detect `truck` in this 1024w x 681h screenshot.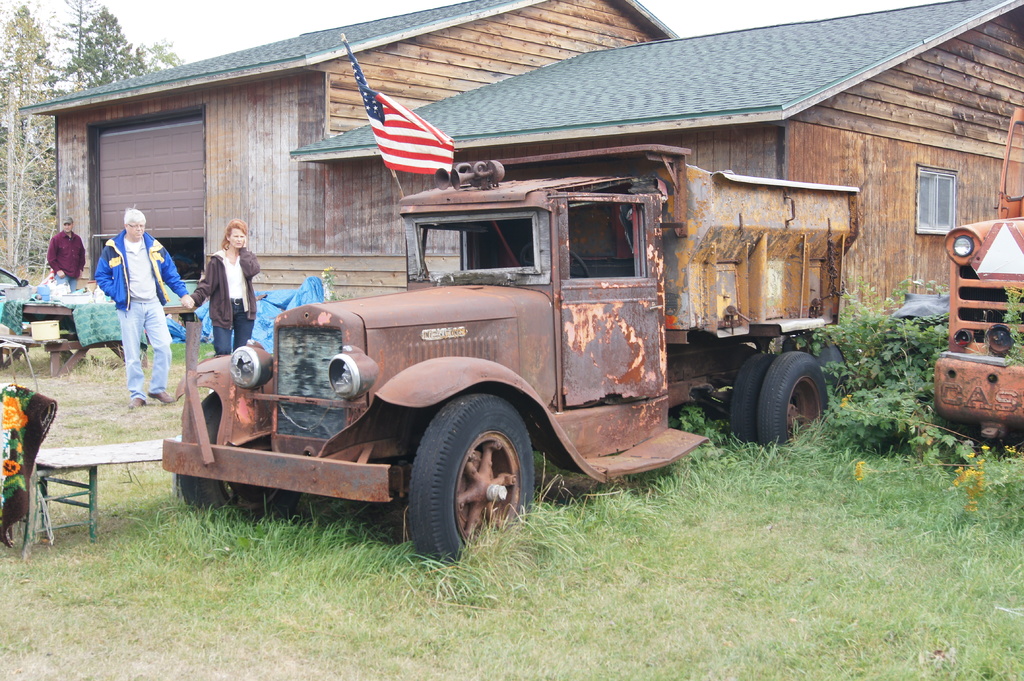
Detection: (x1=175, y1=122, x2=881, y2=561).
